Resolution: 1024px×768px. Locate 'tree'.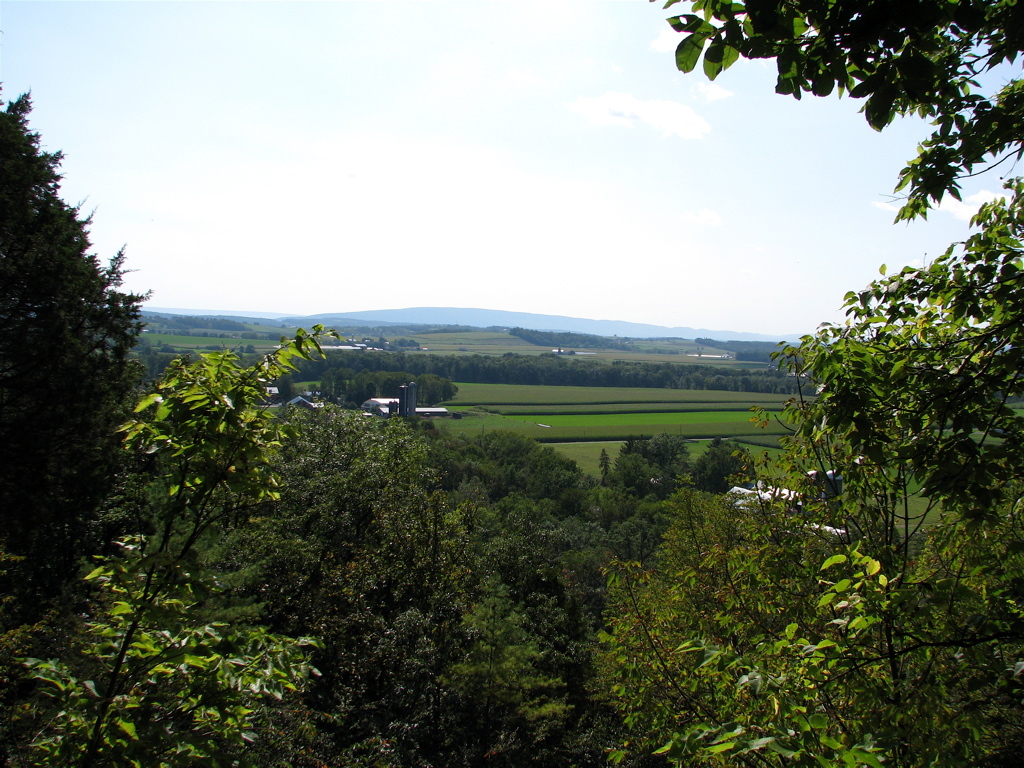
<box>611,432,696,486</box>.
